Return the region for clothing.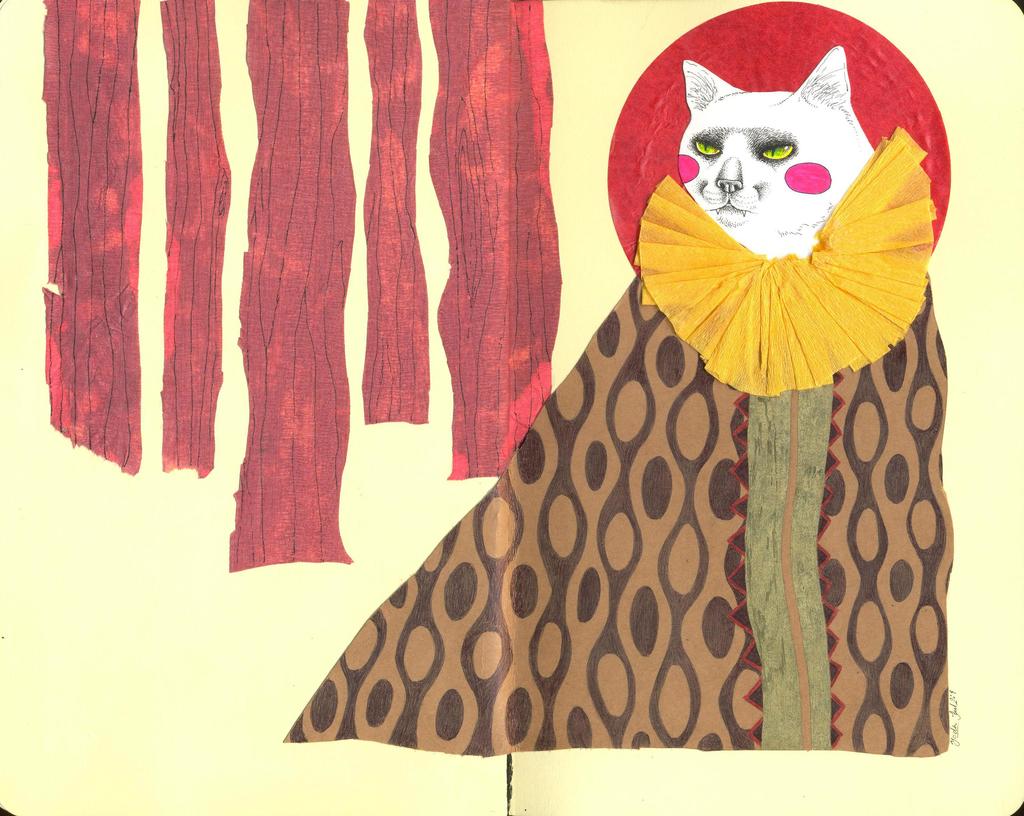
<bbox>278, 126, 952, 762</bbox>.
